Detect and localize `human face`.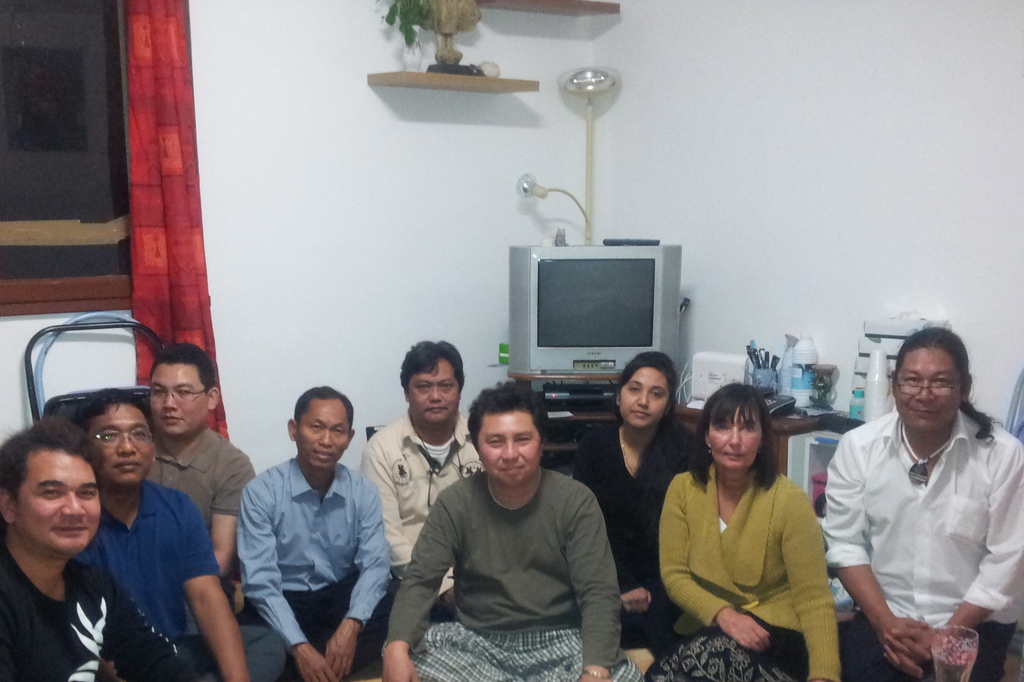
Localized at box=[14, 452, 97, 556].
